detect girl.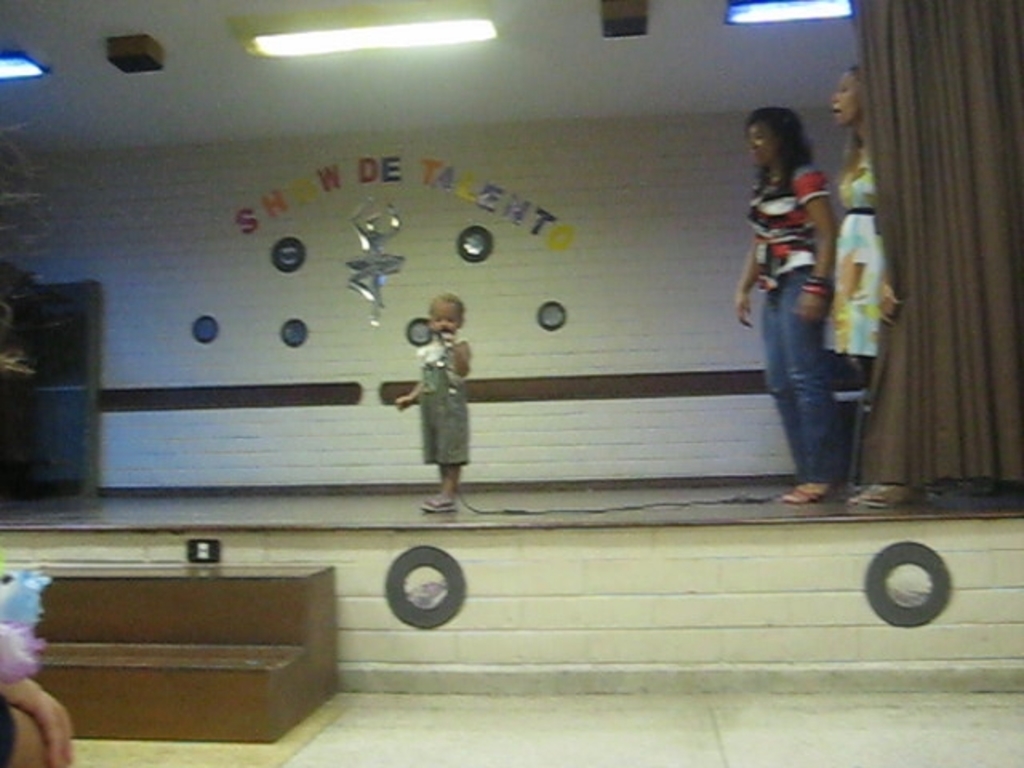
Detected at x1=395 y1=299 x2=475 y2=510.
